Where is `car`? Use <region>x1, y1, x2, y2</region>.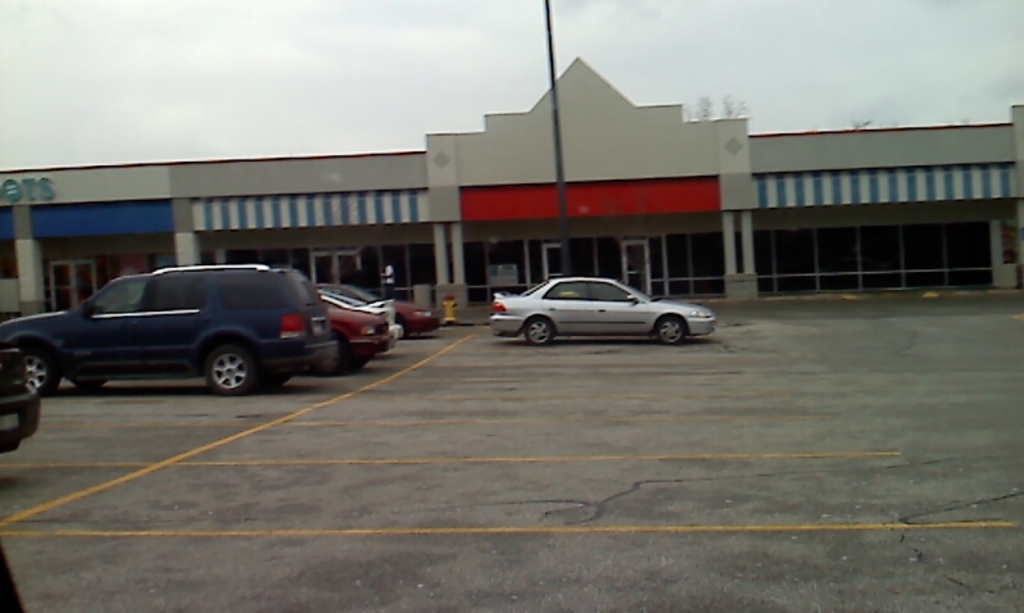
<region>493, 268, 724, 345</region>.
